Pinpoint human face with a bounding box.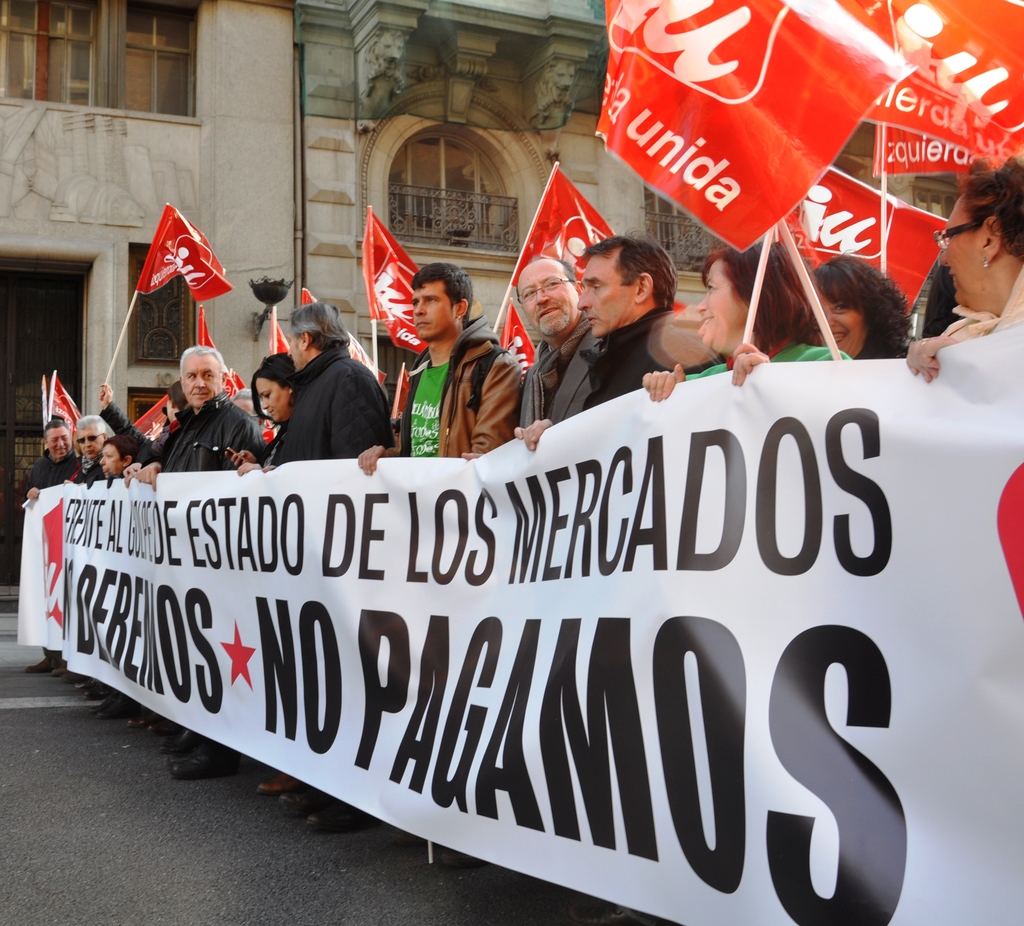
box=[97, 442, 124, 475].
